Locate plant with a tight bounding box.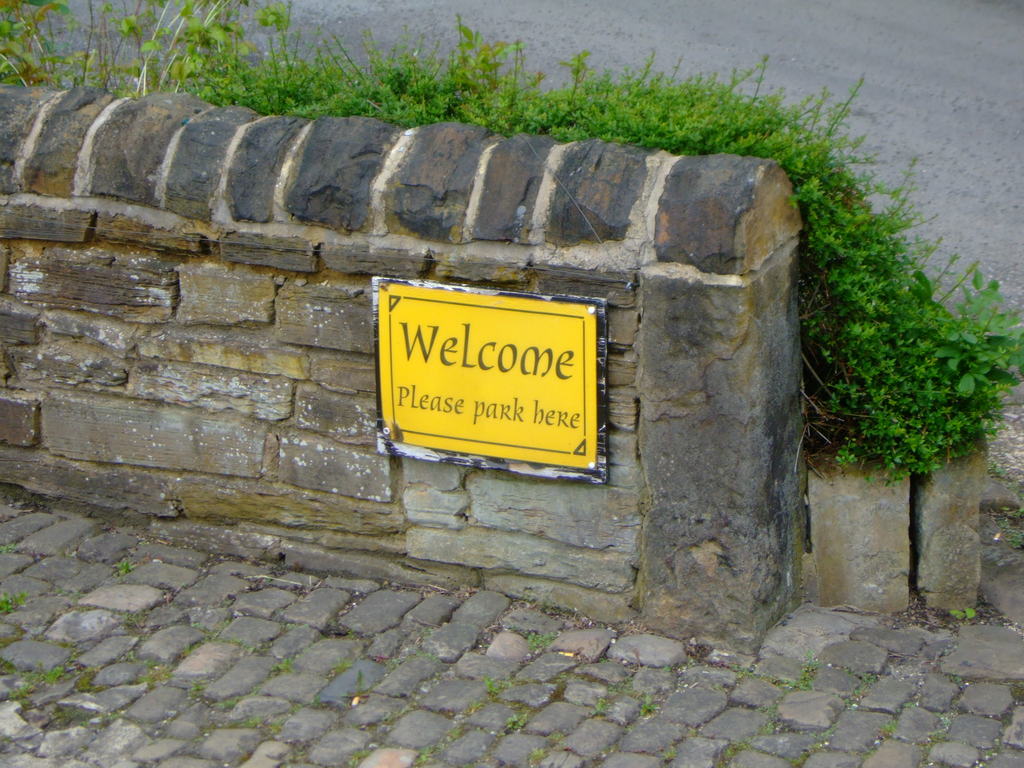
108:559:139:576.
